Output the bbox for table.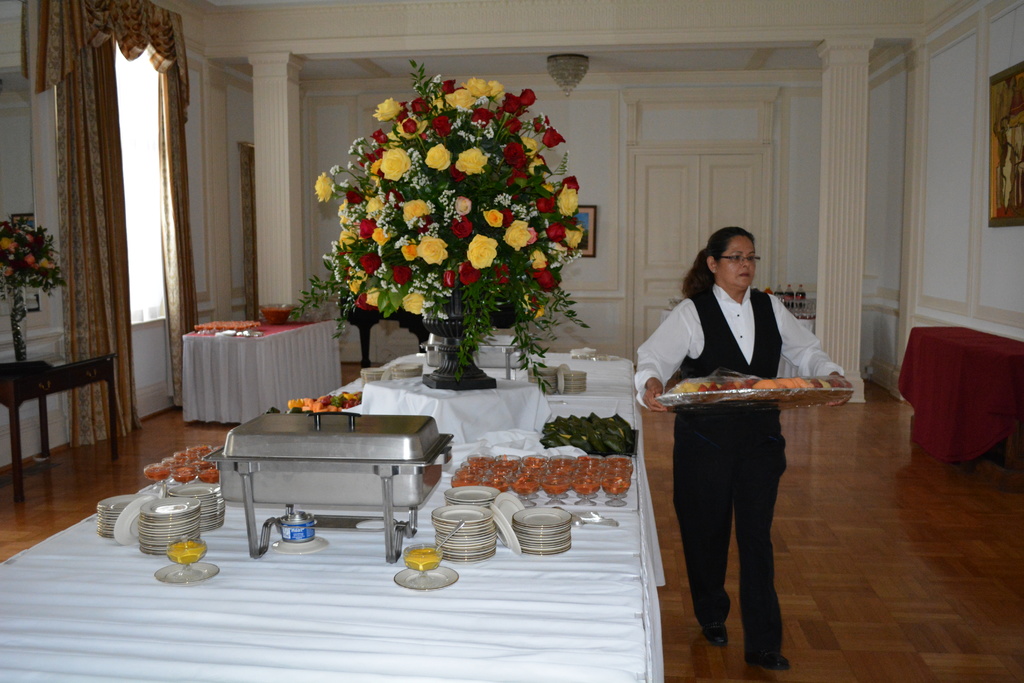
box(0, 333, 661, 681).
